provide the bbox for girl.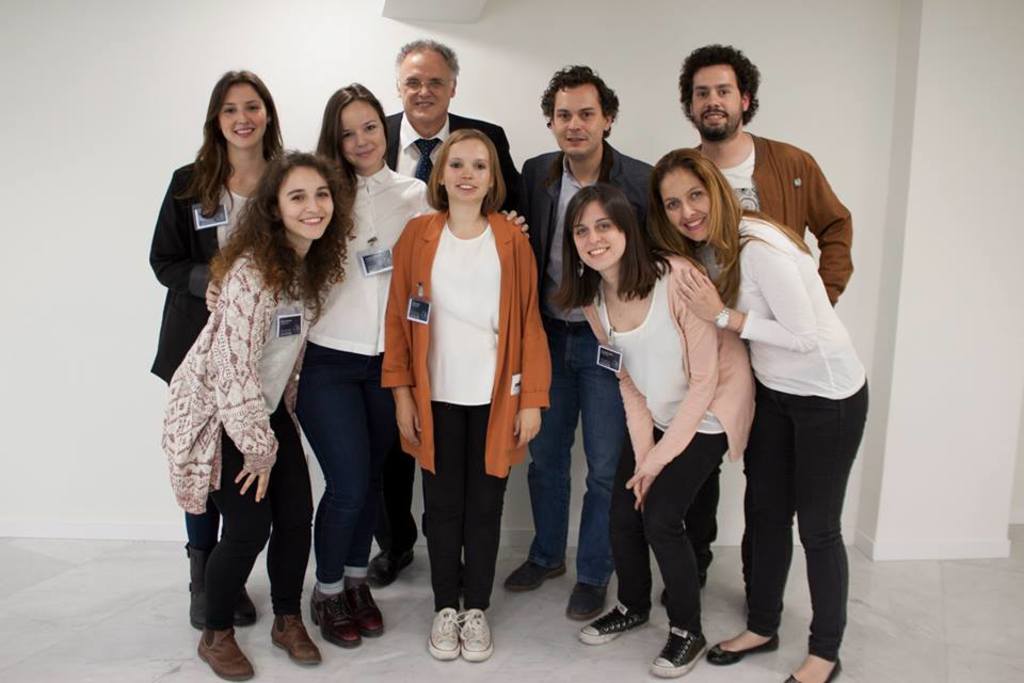
pyautogui.locateOnScreen(165, 153, 358, 680).
